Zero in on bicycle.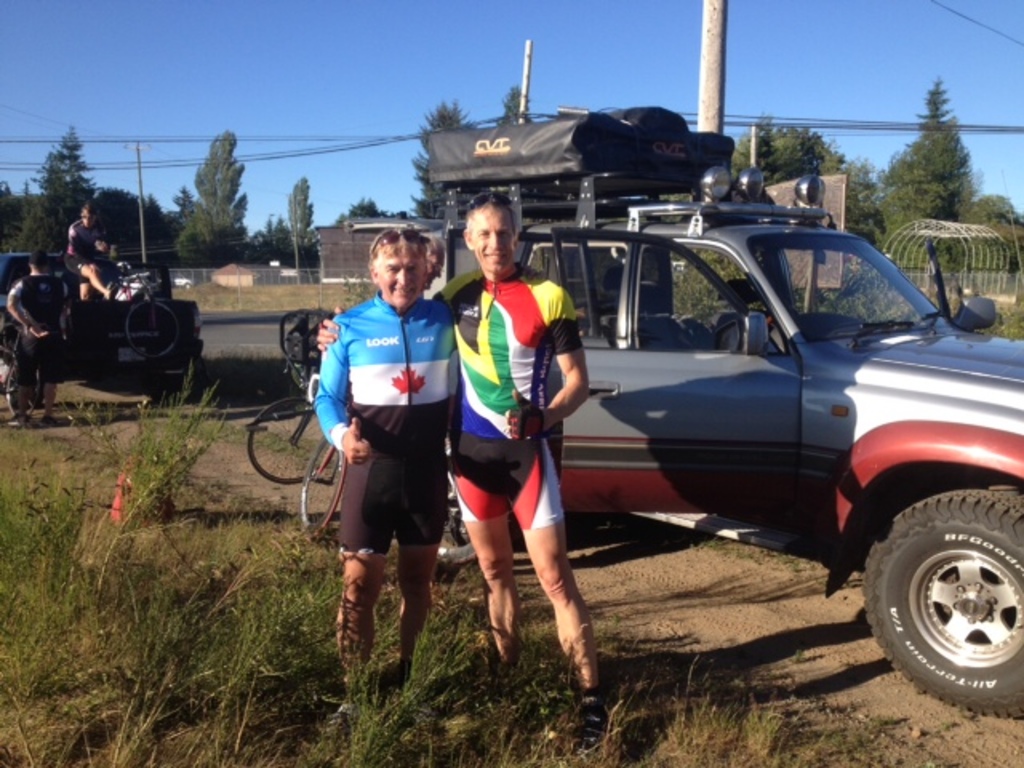
Zeroed in: locate(291, 363, 525, 560).
